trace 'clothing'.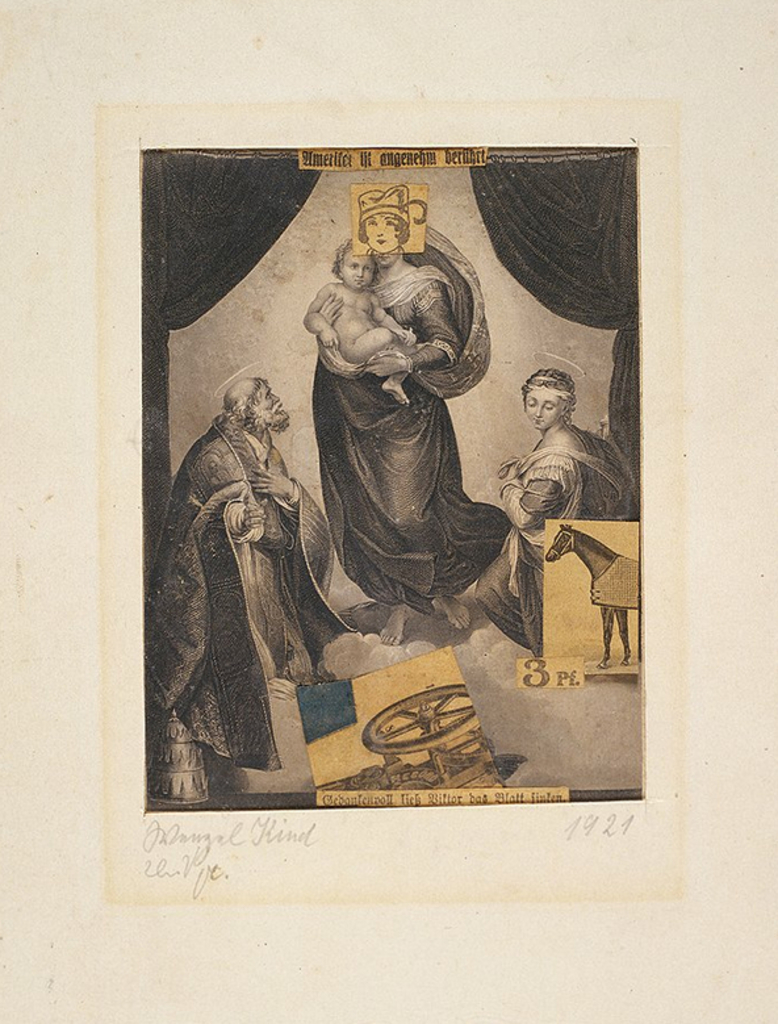
Traced to bbox=(163, 347, 338, 786).
